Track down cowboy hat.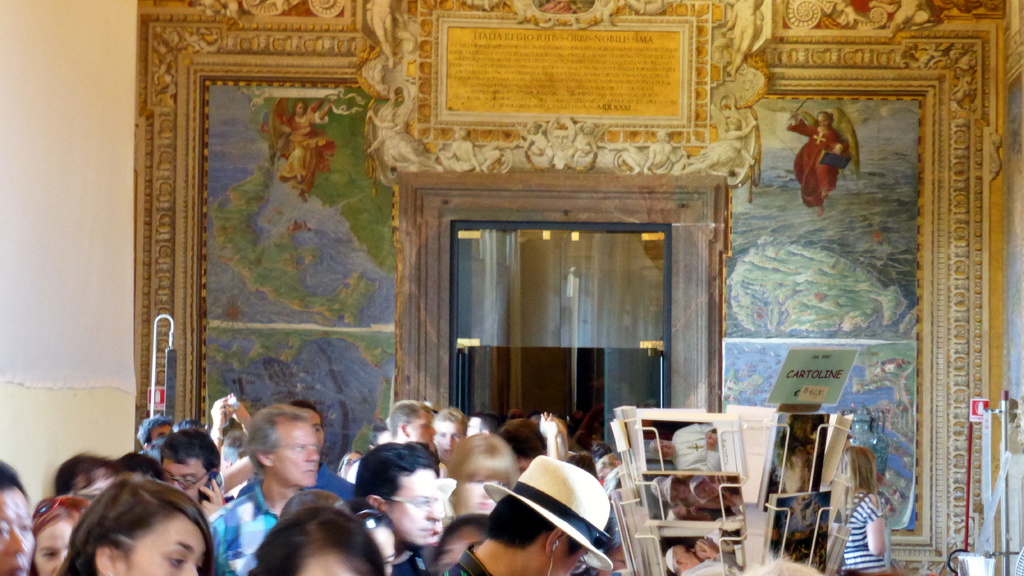
Tracked to bbox=[647, 477, 658, 495].
